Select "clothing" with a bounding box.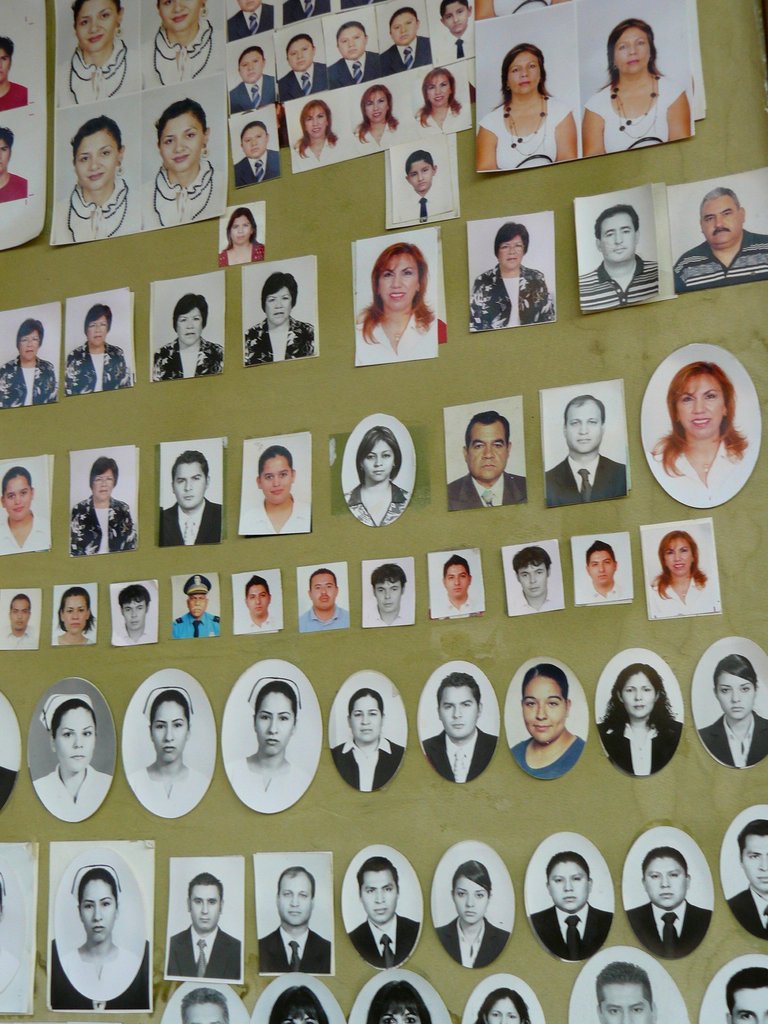
1 622 36 650.
